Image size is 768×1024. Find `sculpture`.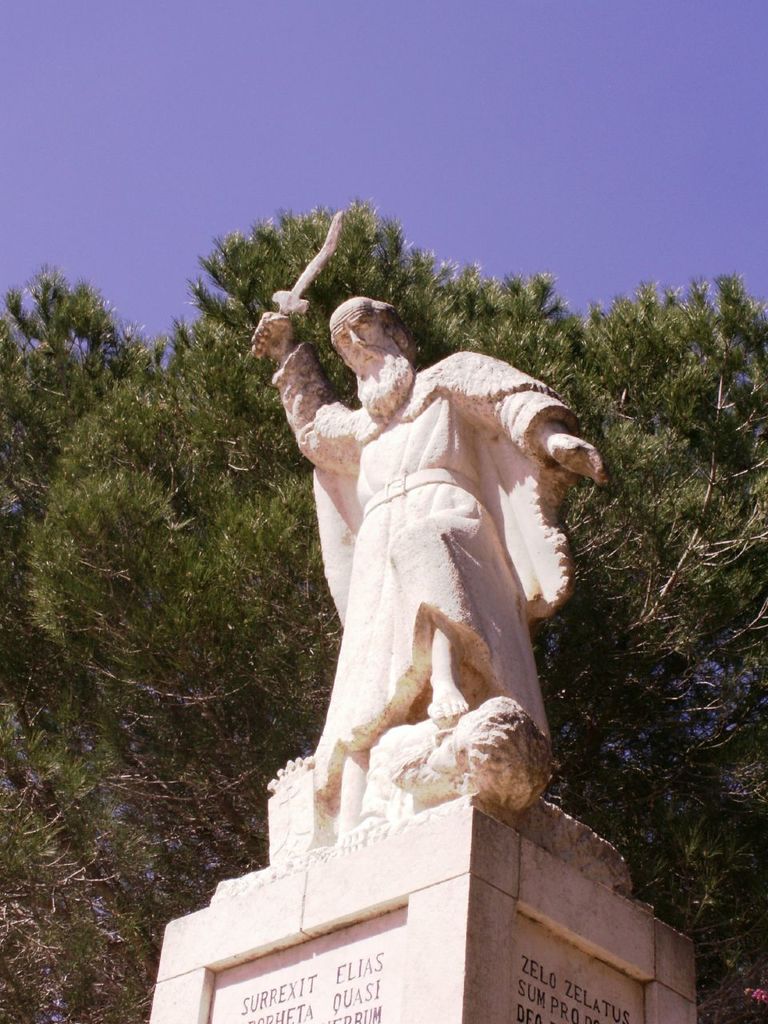
bbox=(197, 198, 647, 906).
